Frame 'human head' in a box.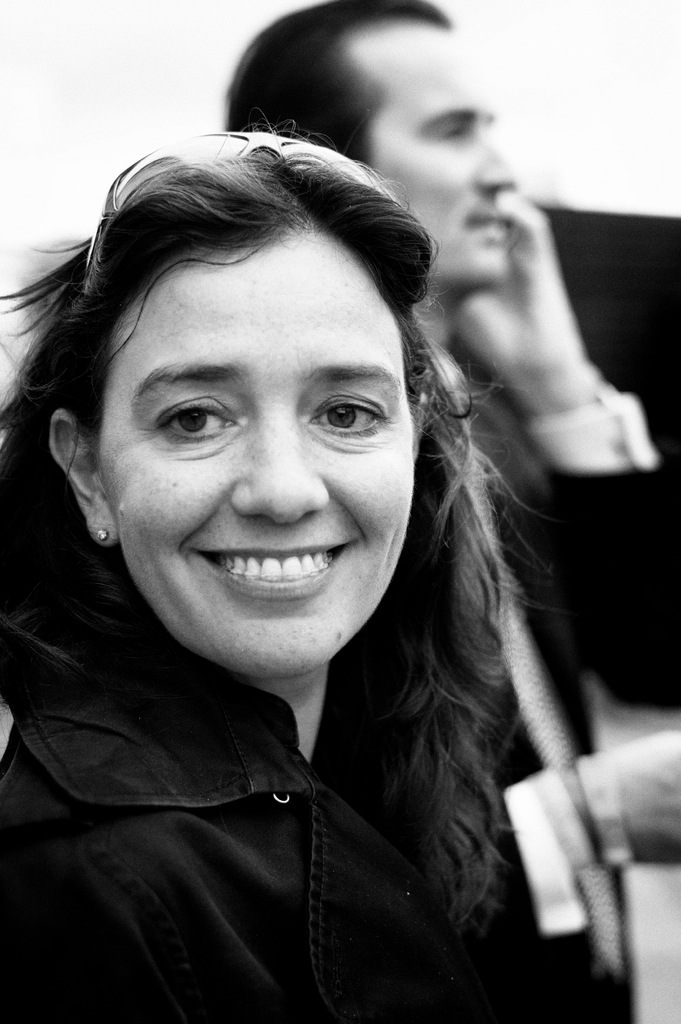
{"x1": 225, "y1": 0, "x2": 519, "y2": 295}.
